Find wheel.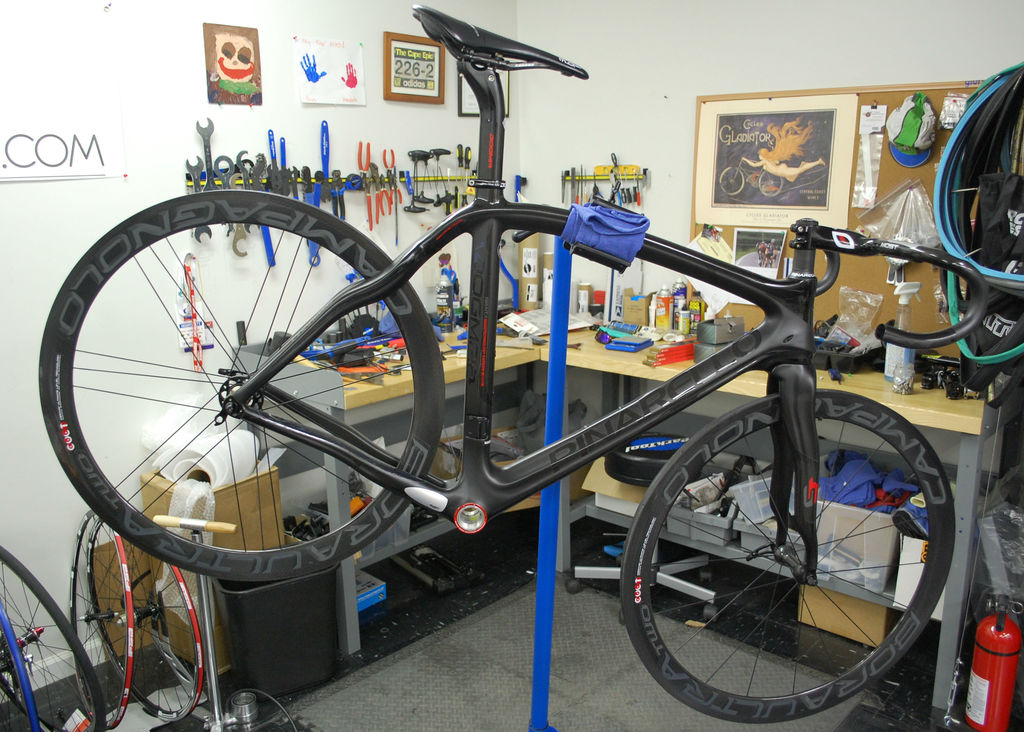
crop(758, 171, 783, 199).
